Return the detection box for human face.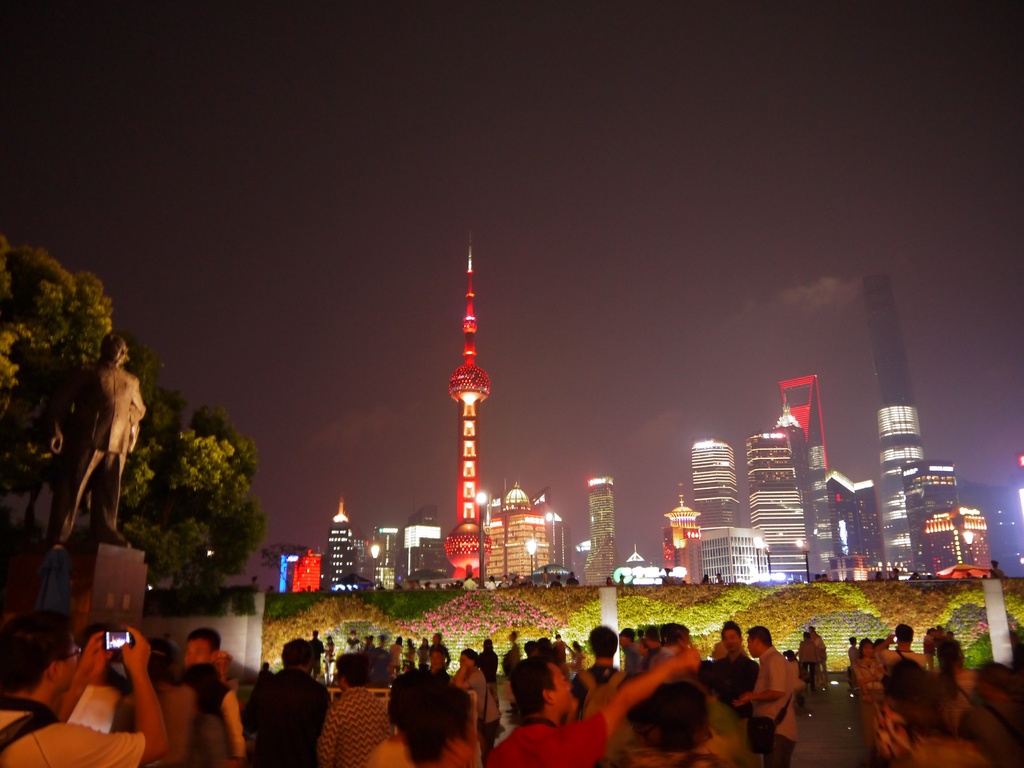
x1=175 y1=630 x2=215 y2=672.
